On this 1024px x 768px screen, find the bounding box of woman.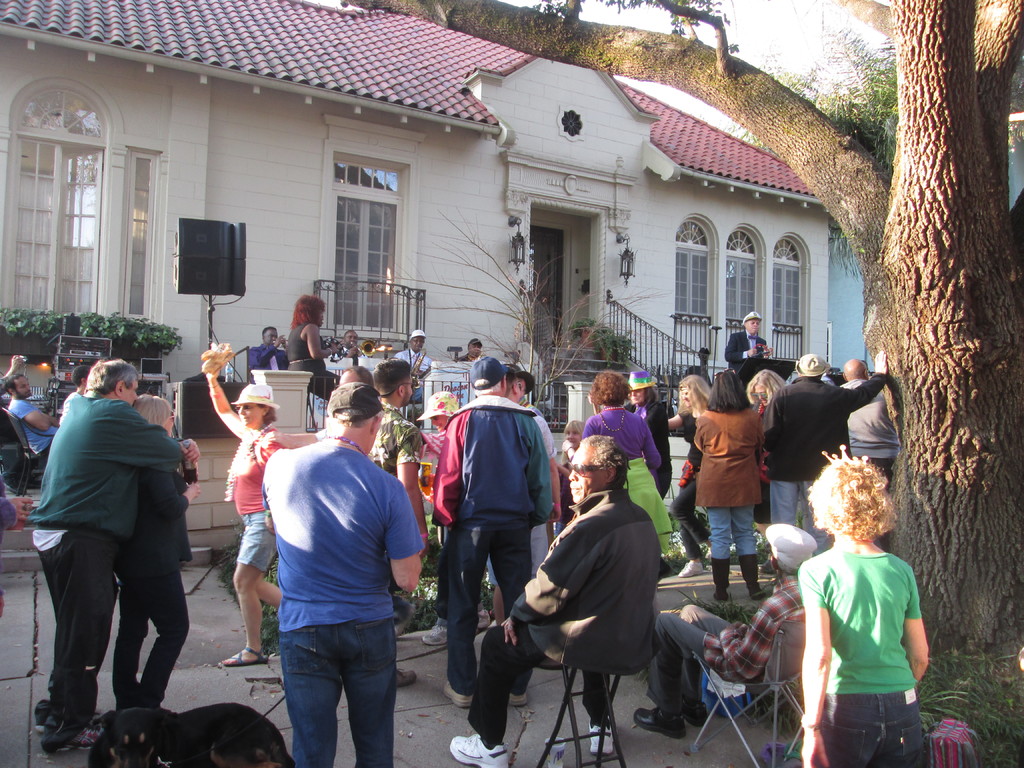
Bounding box: bbox=(742, 369, 783, 541).
